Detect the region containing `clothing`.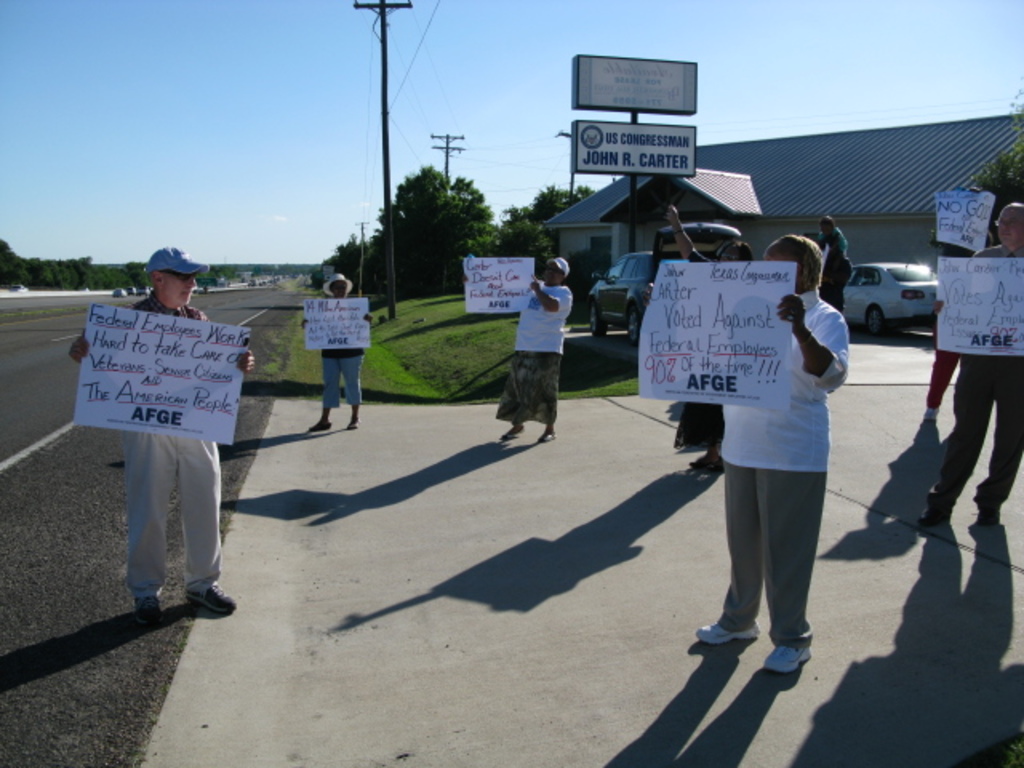
[left=123, top=288, right=221, bottom=602].
